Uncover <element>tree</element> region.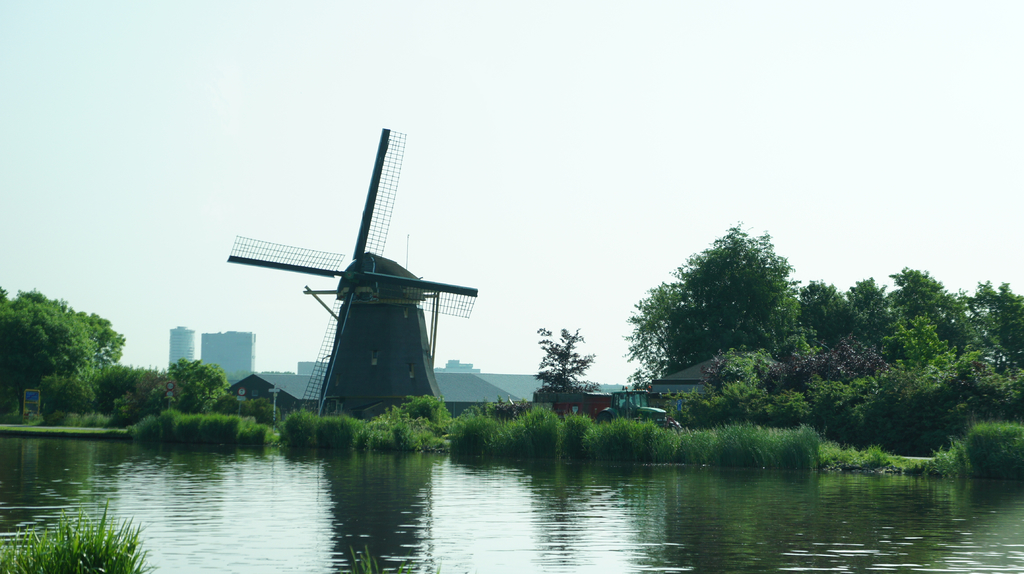
Uncovered: bbox=(531, 326, 596, 410).
